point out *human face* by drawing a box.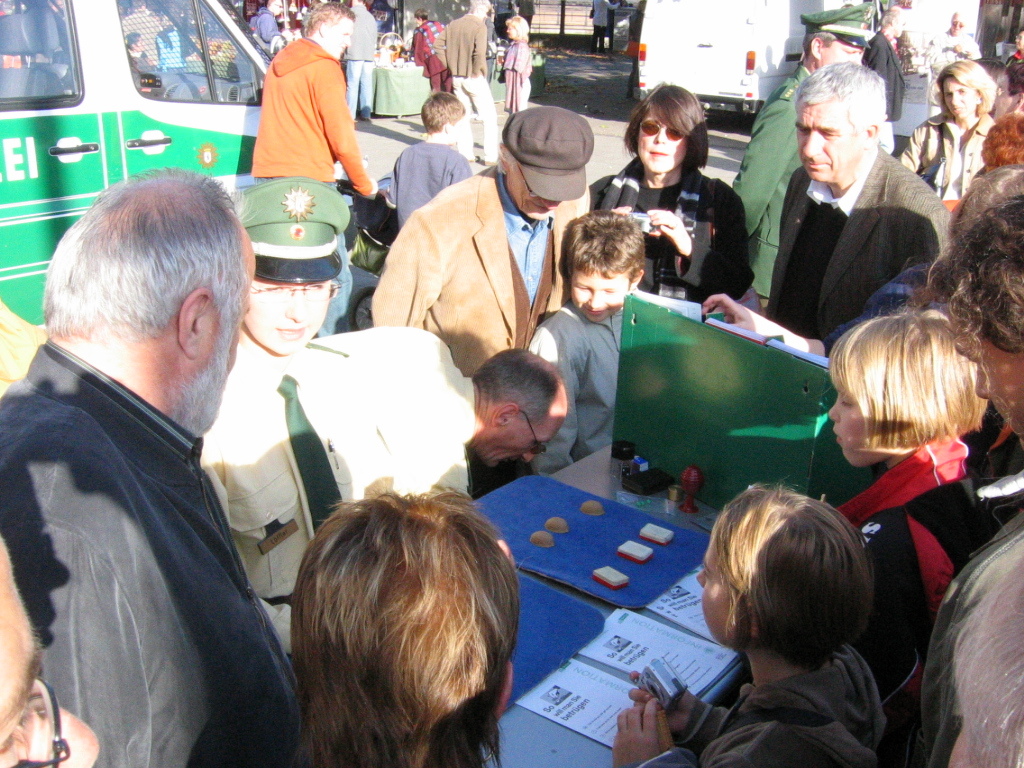
[693,530,726,642].
